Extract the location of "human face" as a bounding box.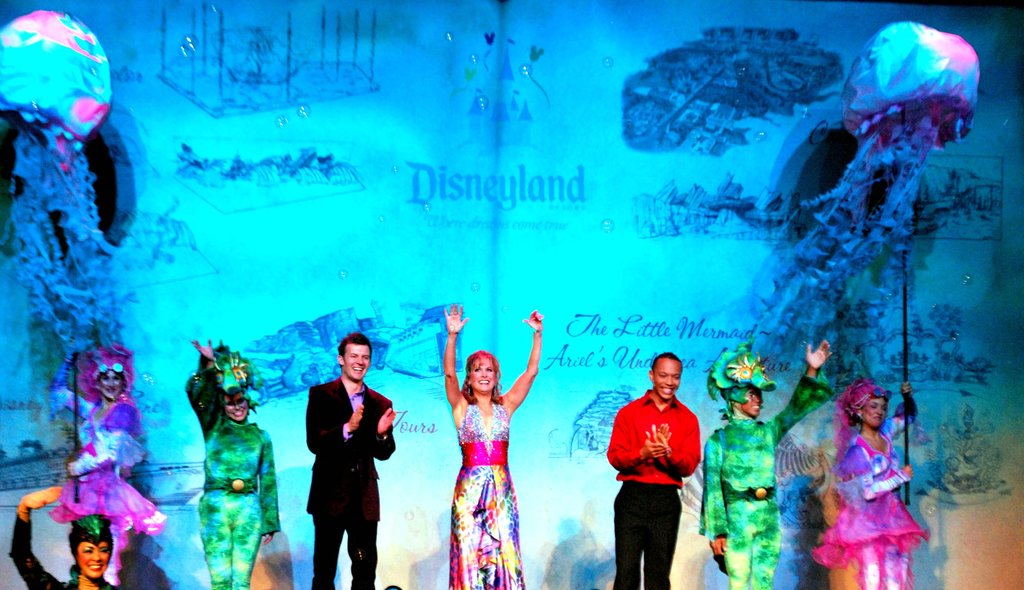
rect(340, 345, 372, 379).
